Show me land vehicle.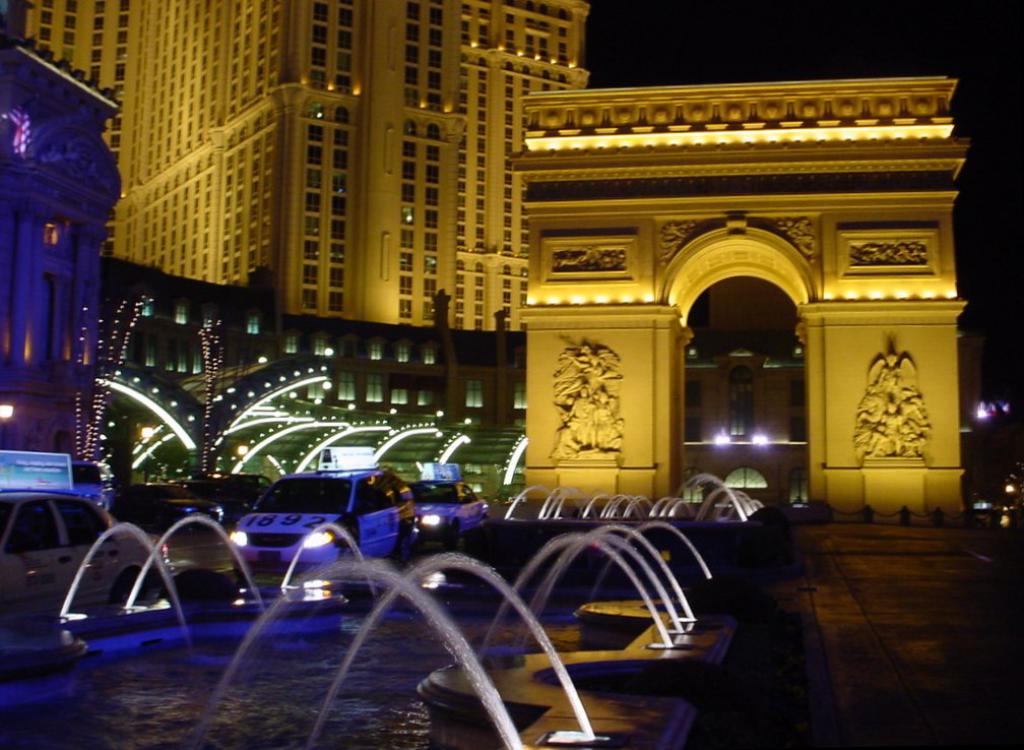
land vehicle is here: left=115, top=486, right=226, bottom=529.
